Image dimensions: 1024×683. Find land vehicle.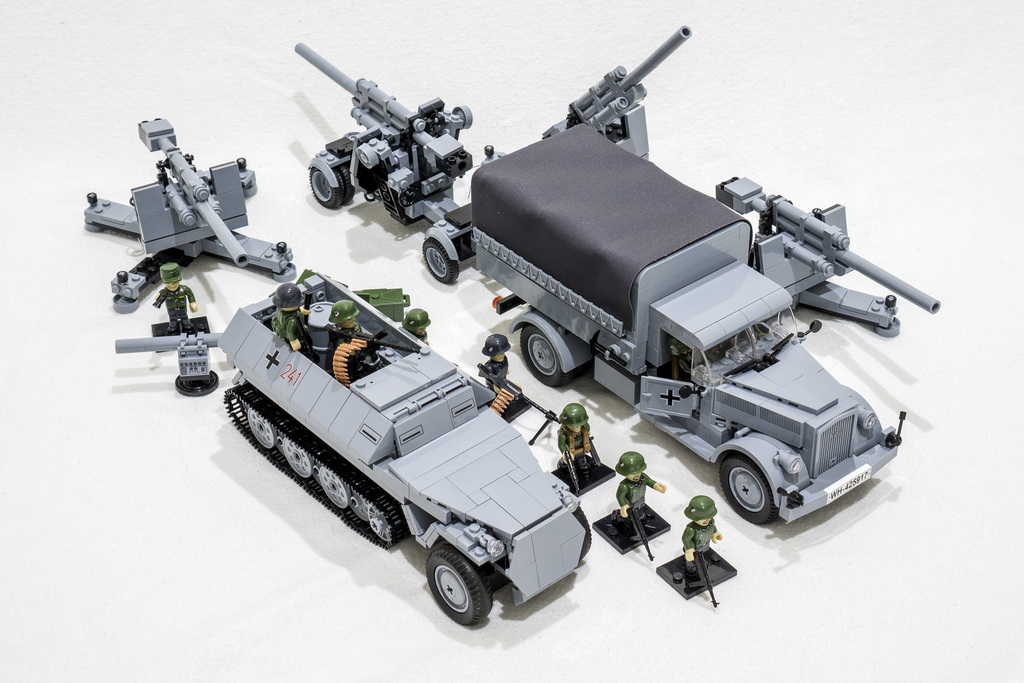
crop(458, 152, 938, 547).
